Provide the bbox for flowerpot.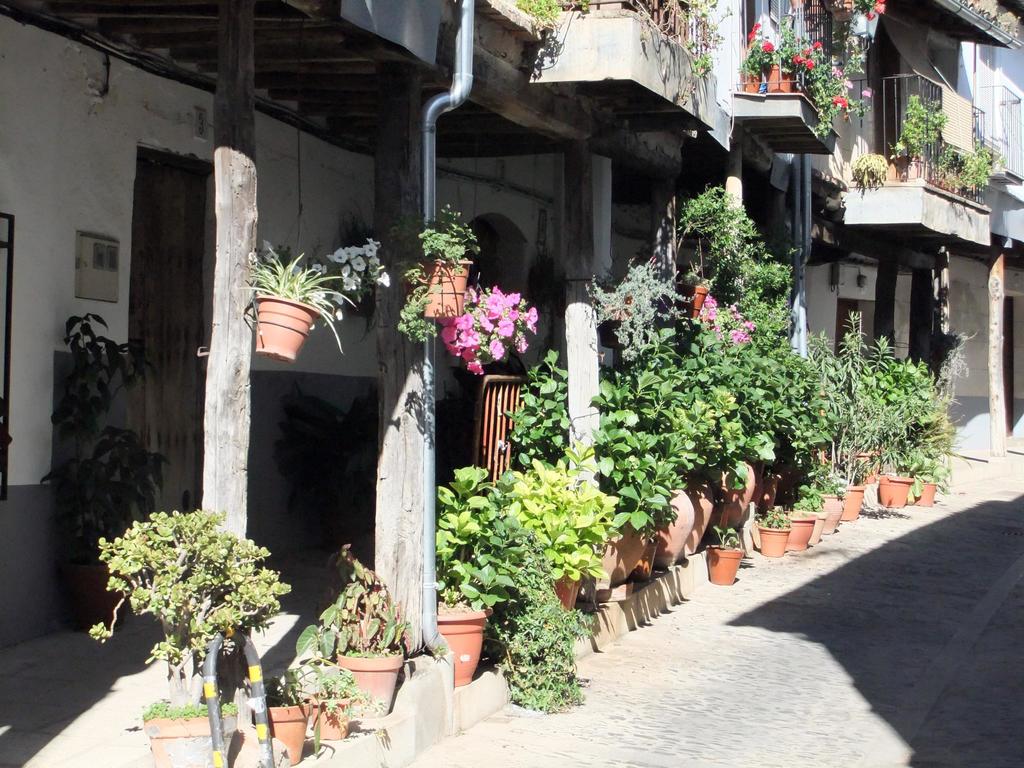
<bbox>710, 451, 756, 544</bbox>.
